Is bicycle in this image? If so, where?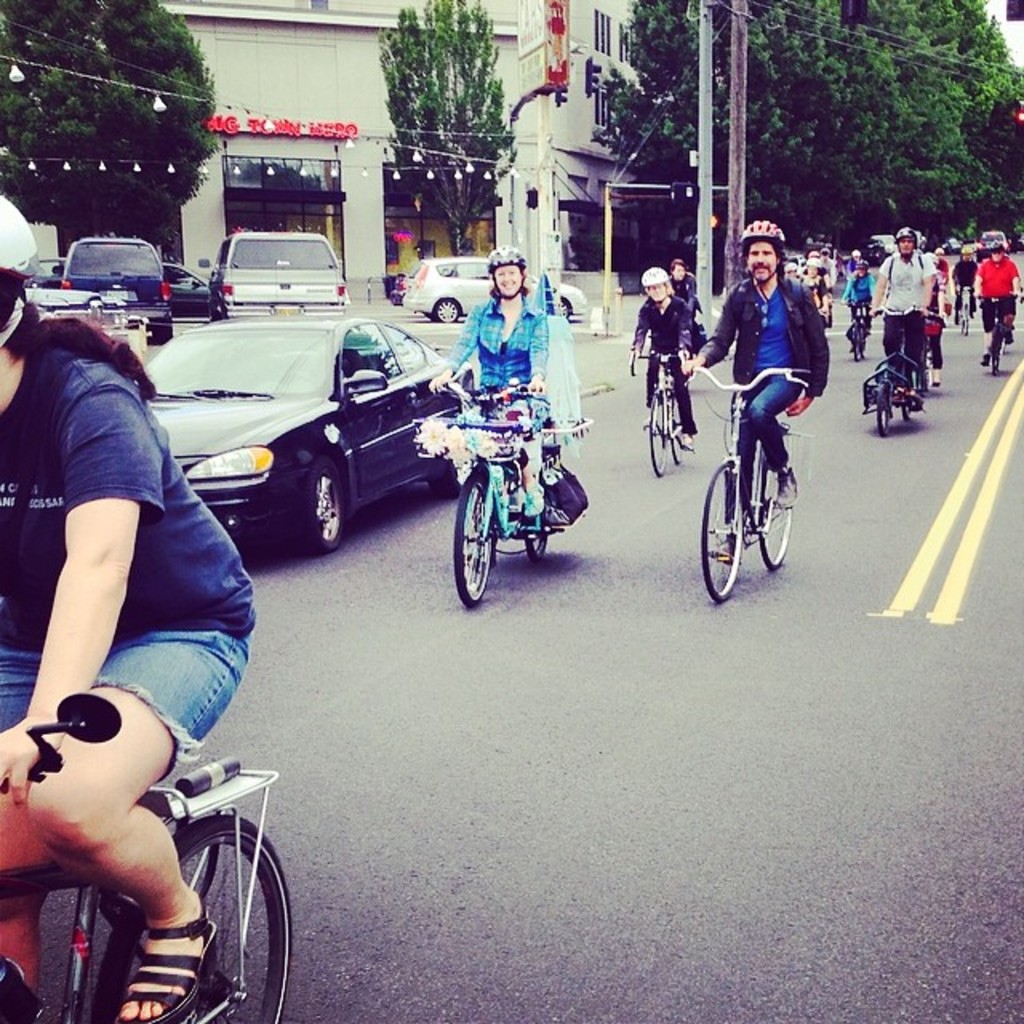
Yes, at 710 357 818 597.
